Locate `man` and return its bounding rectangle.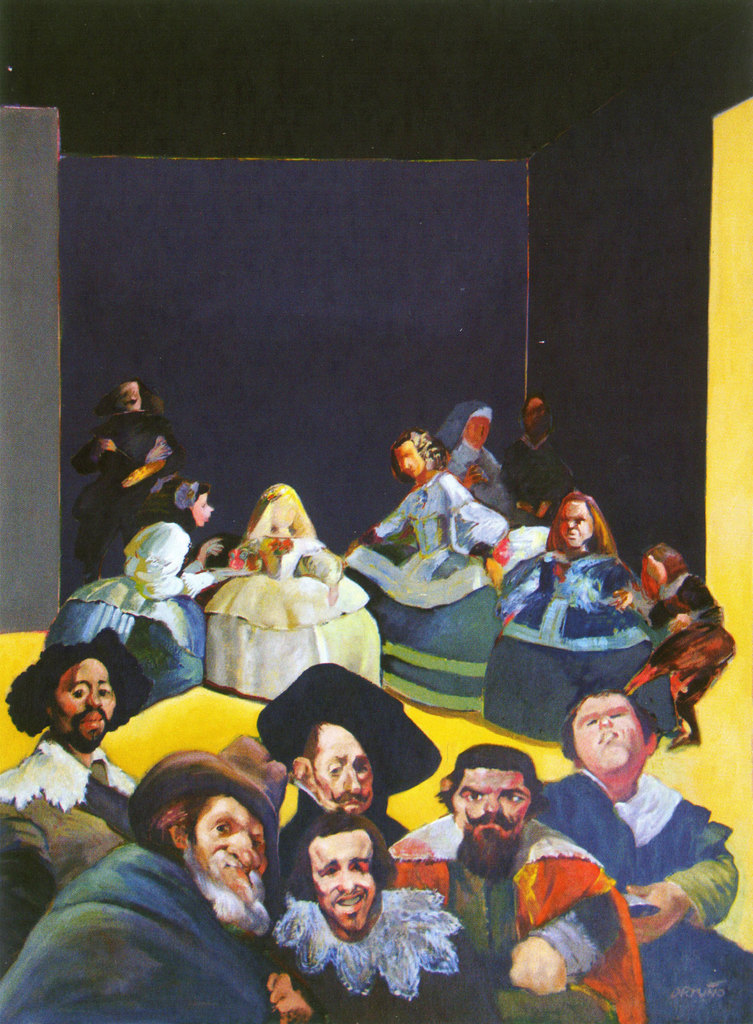
<region>531, 689, 752, 1023</region>.
